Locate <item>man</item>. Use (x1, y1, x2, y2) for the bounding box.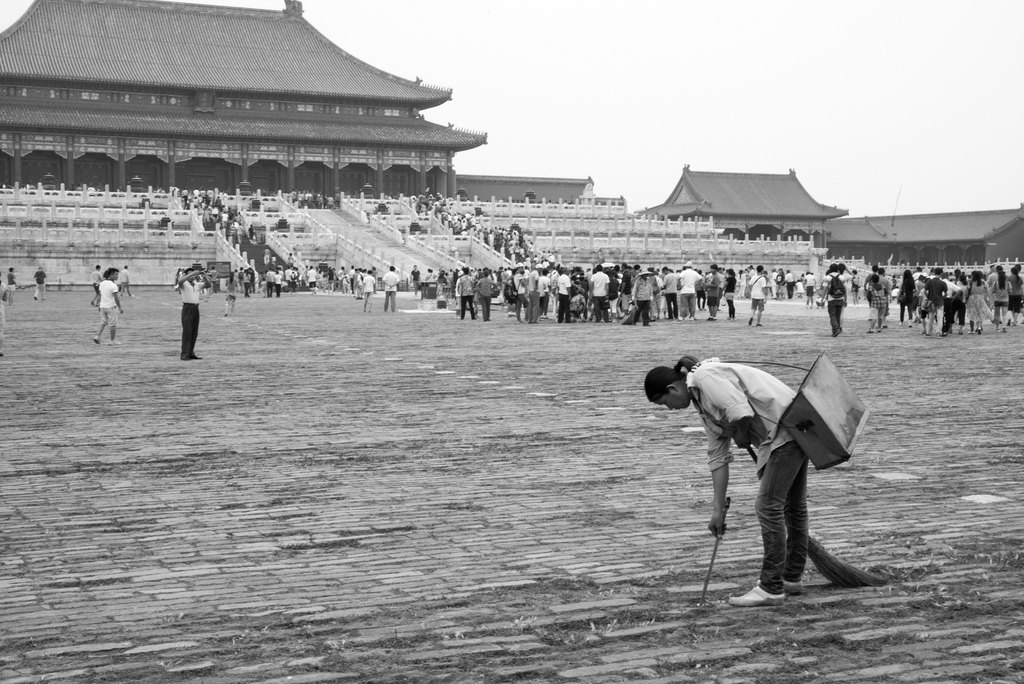
(173, 260, 210, 364).
